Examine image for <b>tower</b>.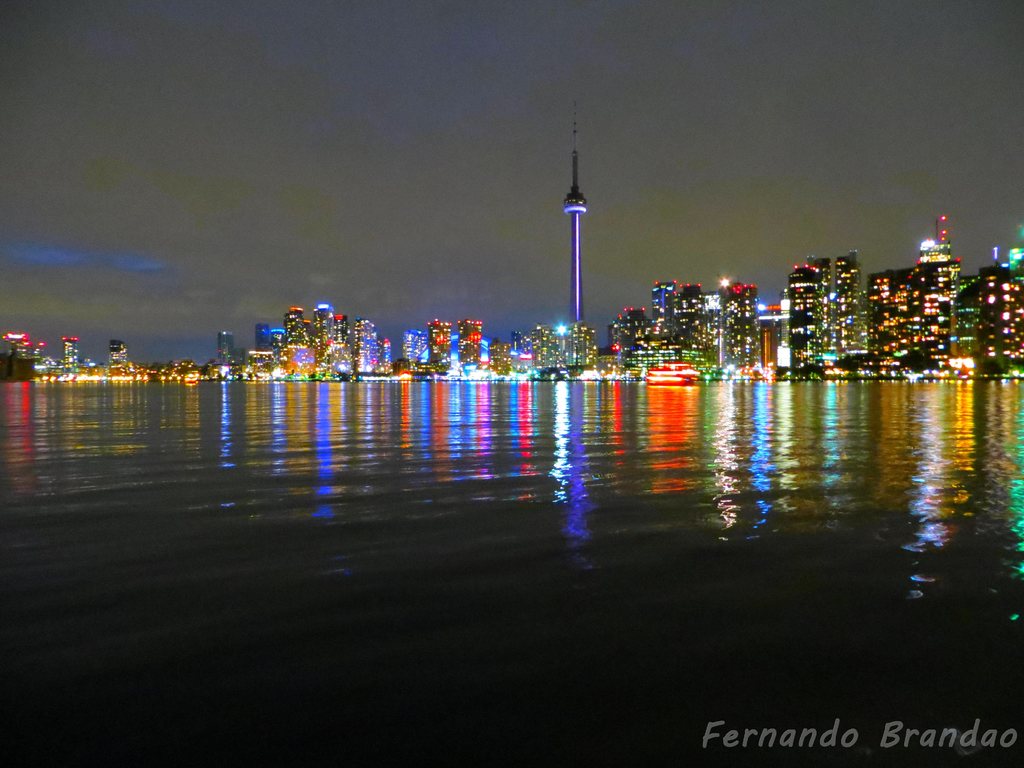
Examination result: box(462, 316, 487, 371).
